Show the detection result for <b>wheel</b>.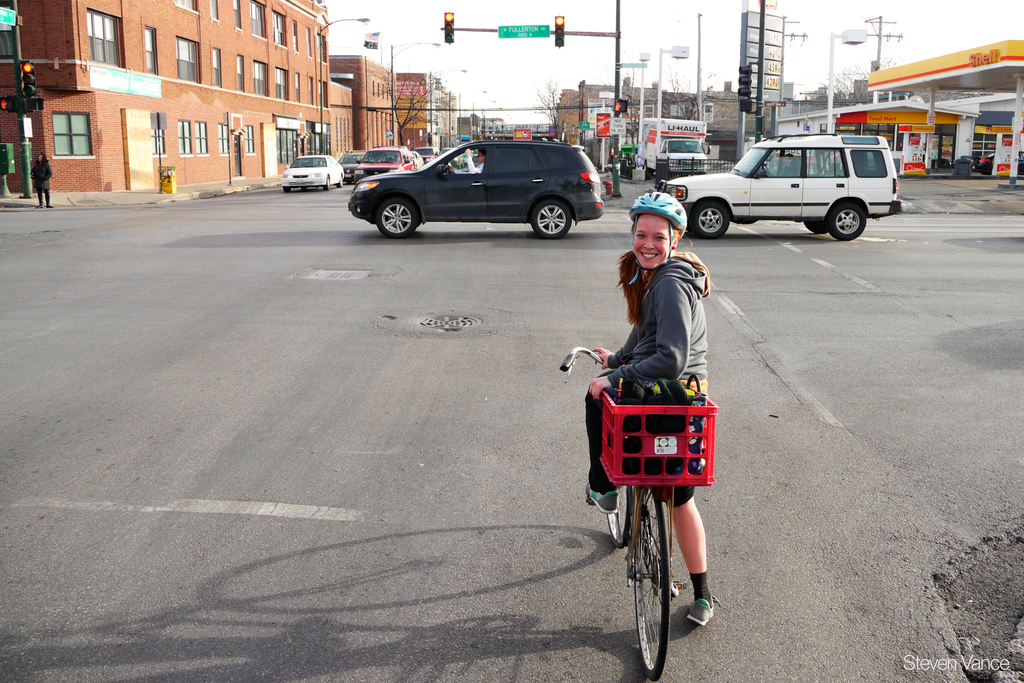
x1=691 y1=204 x2=726 y2=240.
